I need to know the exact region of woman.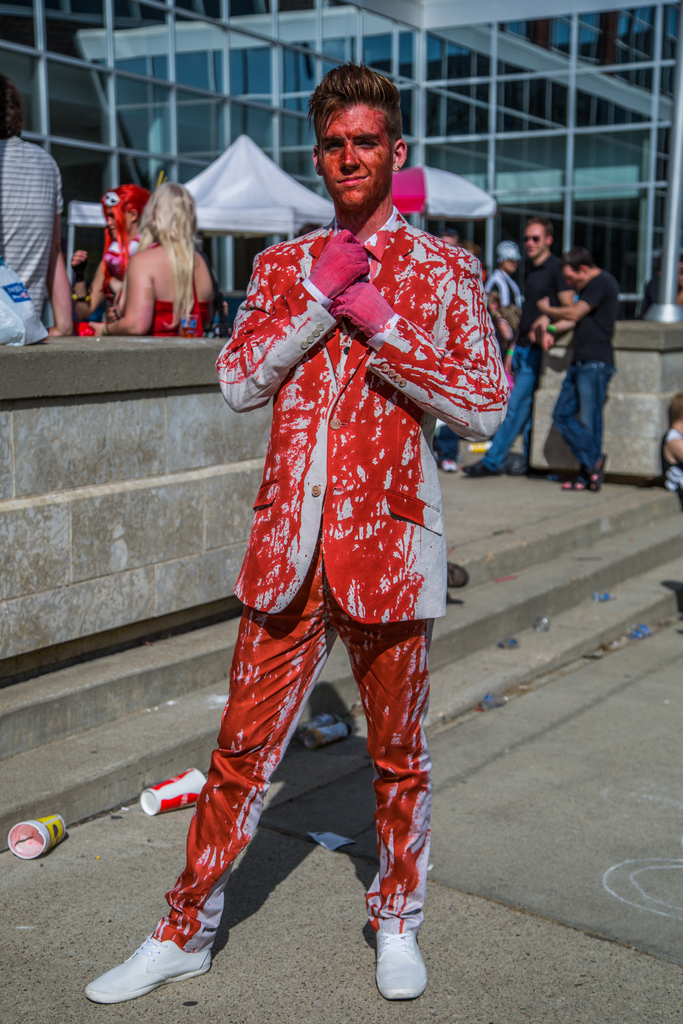
Region: <box>71,180,149,322</box>.
